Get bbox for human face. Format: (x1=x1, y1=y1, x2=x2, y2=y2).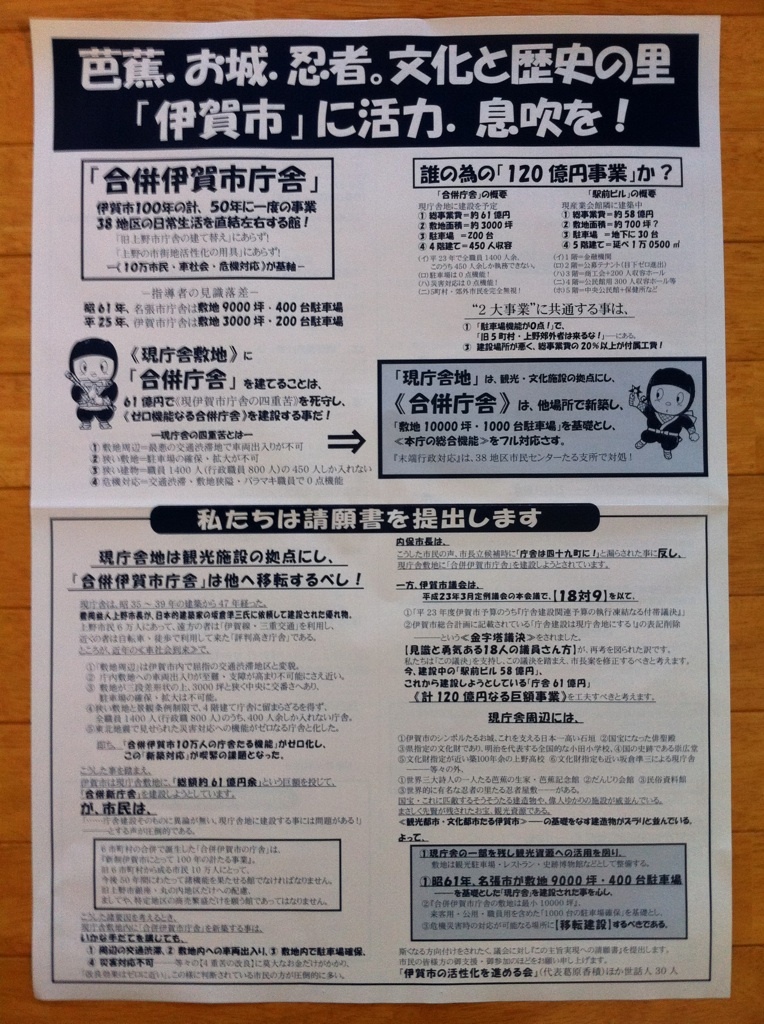
(x1=73, y1=347, x2=112, y2=388).
